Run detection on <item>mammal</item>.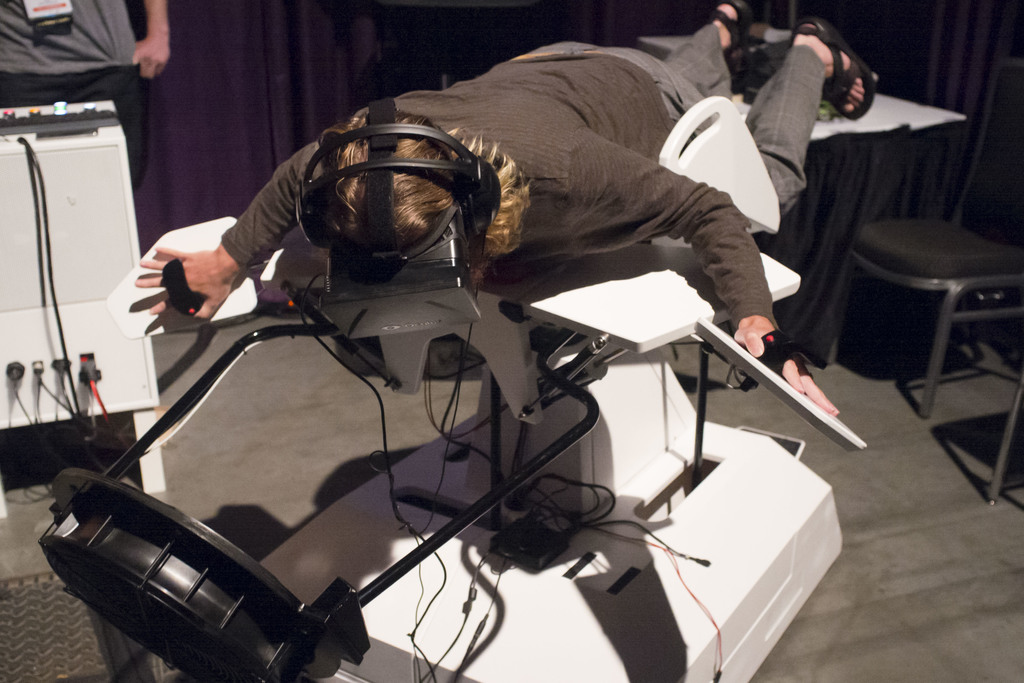
Result: {"left": 0, "top": 0, "right": 171, "bottom": 194}.
